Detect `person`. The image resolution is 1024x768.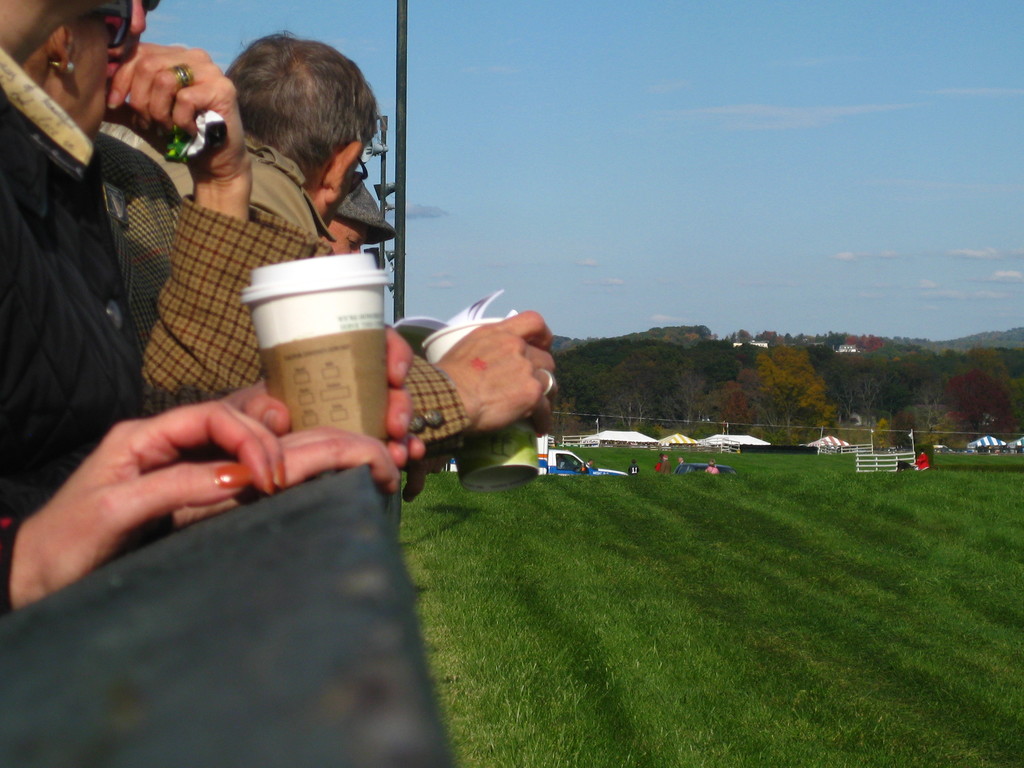
(x1=676, y1=460, x2=698, y2=475).
